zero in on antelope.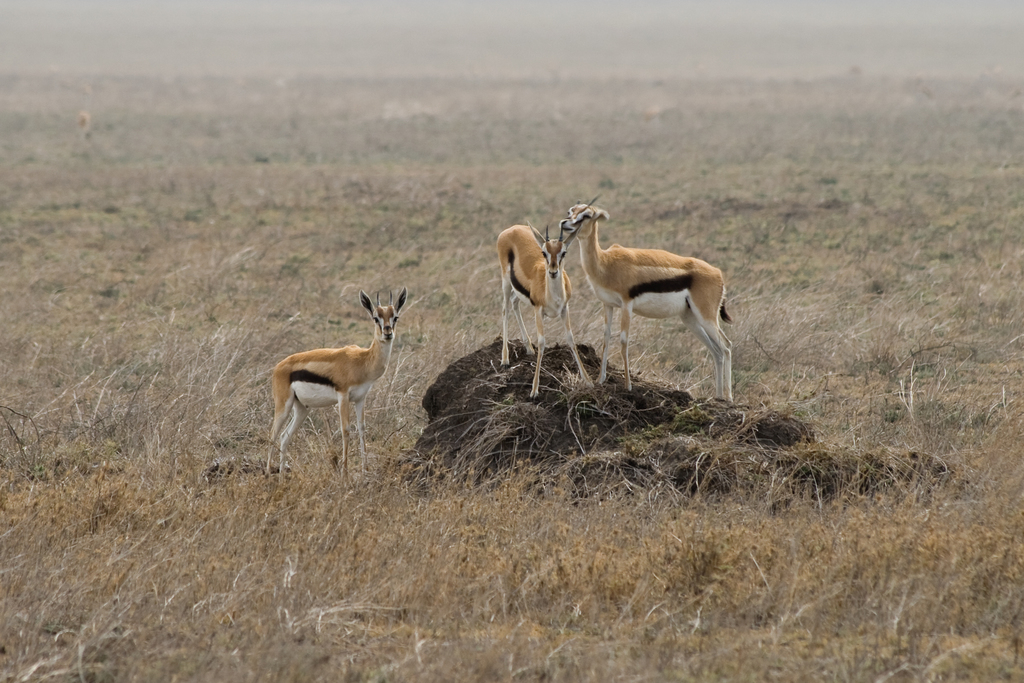
Zeroed in: [left=497, top=222, right=592, bottom=397].
